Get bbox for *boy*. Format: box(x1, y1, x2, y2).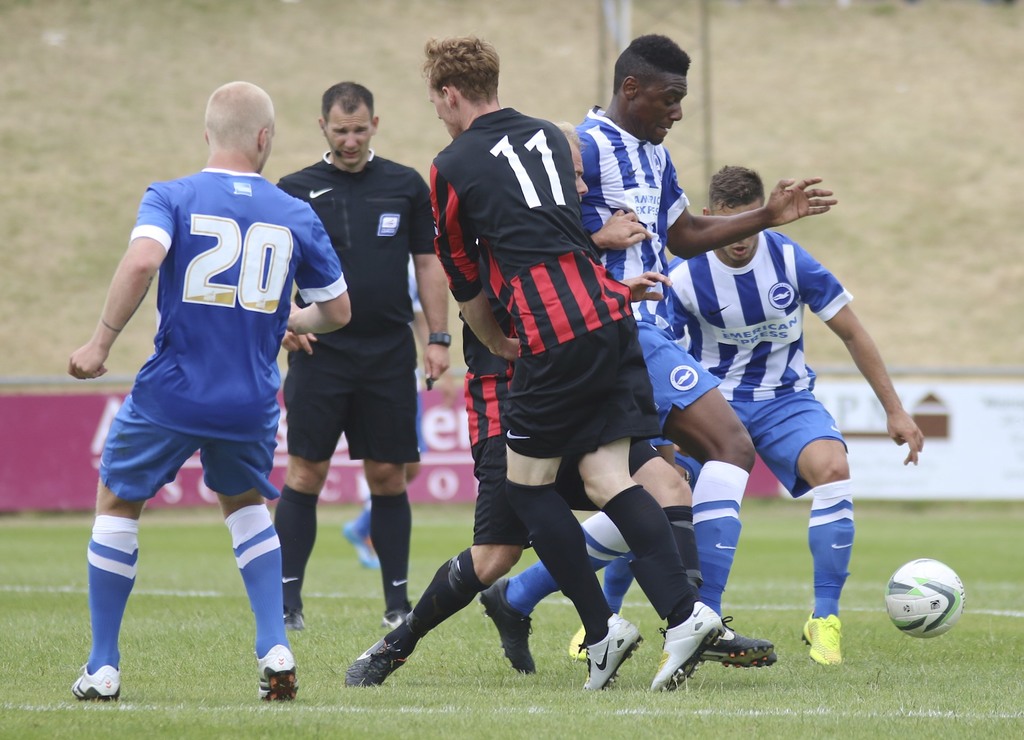
box(65, 130, 355, 649).
